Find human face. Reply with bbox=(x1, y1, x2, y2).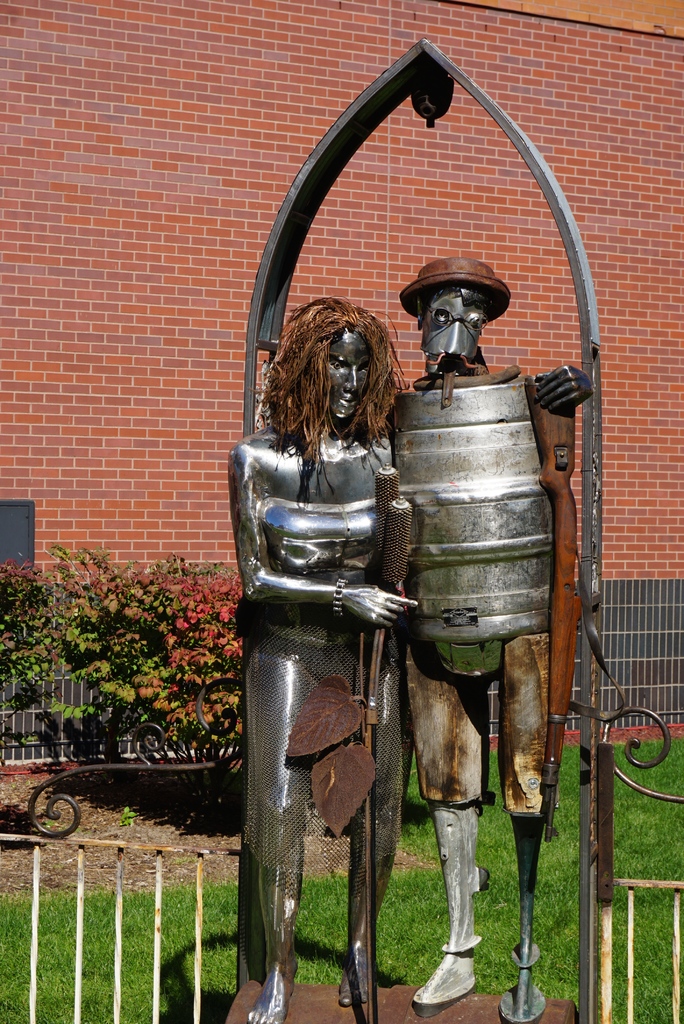
bbox=(325, 332, 368, 419).
